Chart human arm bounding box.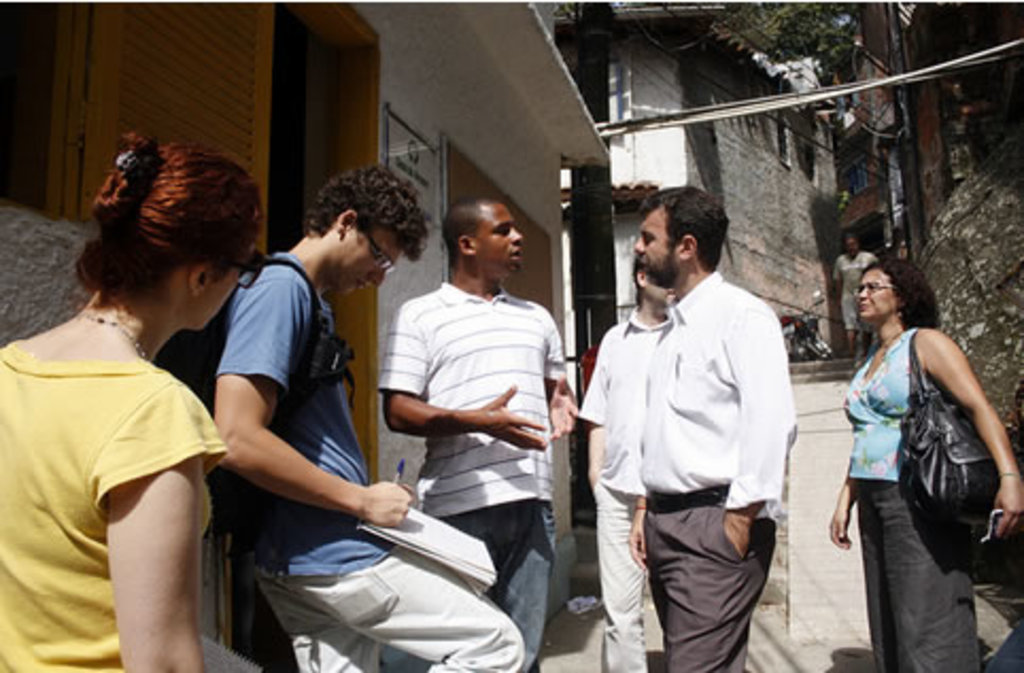
Charted: (left=831, top=473, right=852, bottom=548).
